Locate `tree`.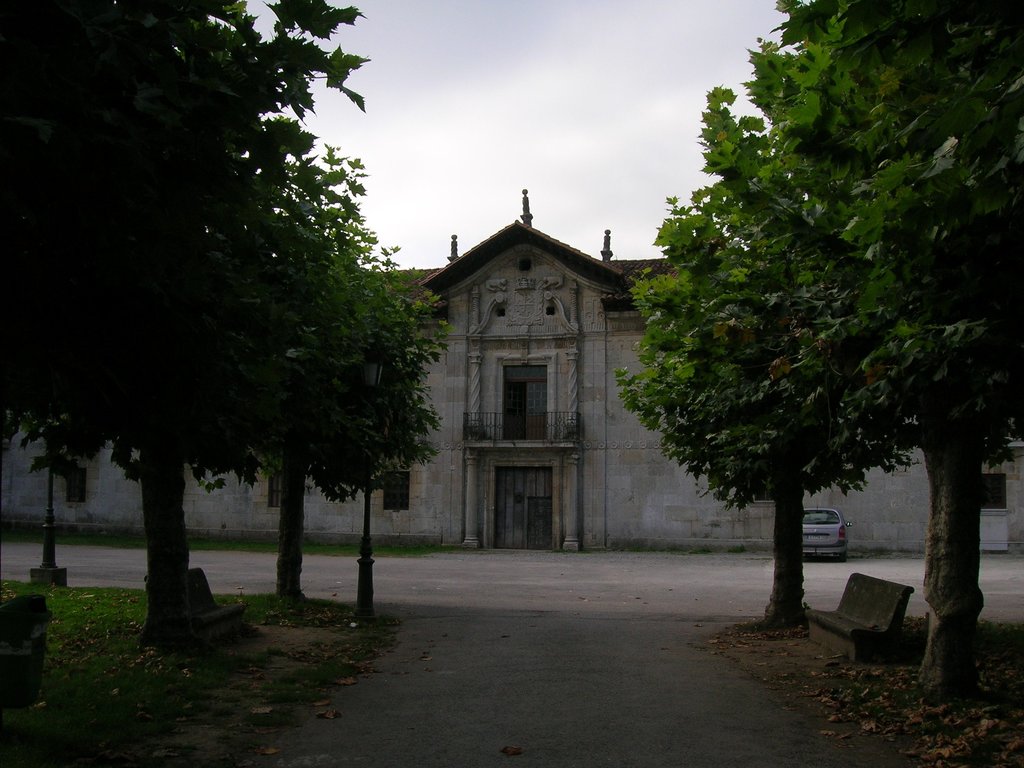
Bounding box: bbox(735, 0, 1023, 706).
